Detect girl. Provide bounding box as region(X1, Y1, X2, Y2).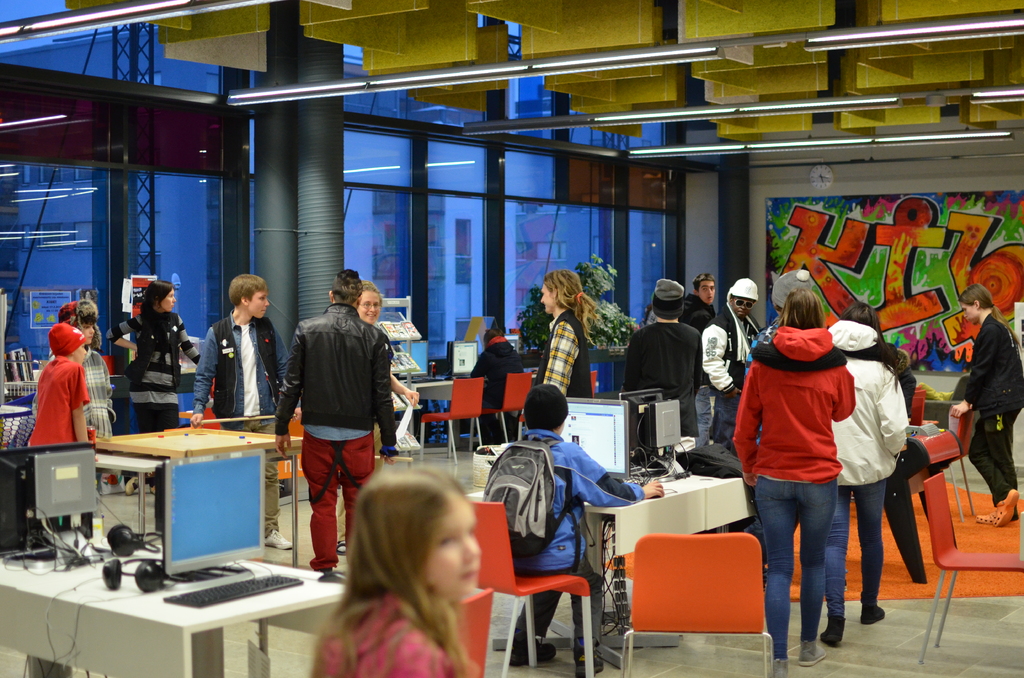
region(310, 464, 489, 677).
